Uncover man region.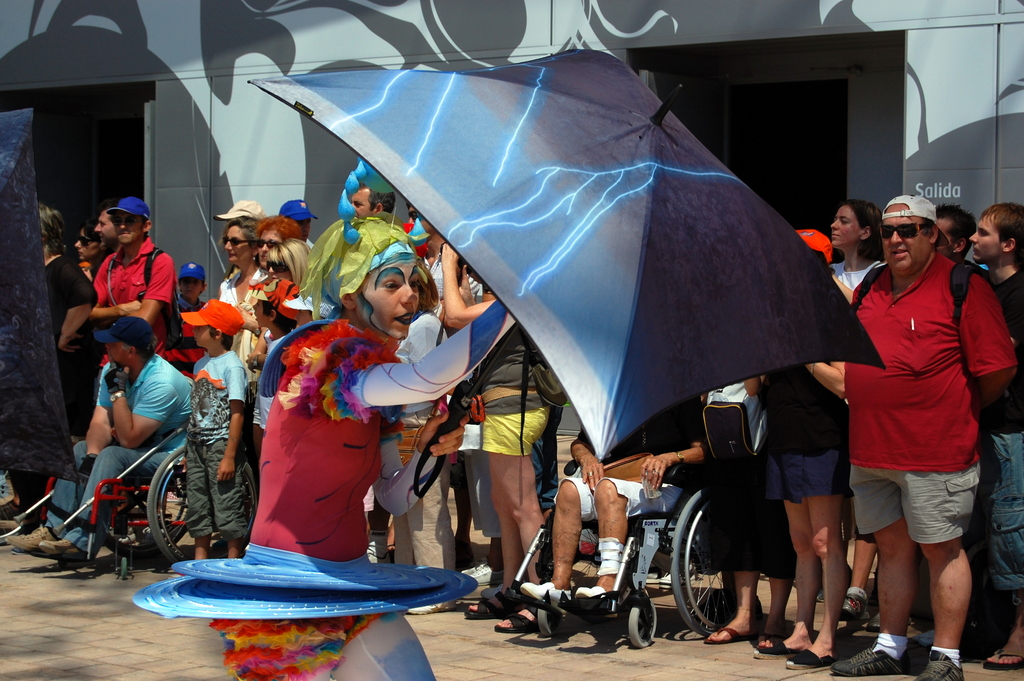
Uncovered: {"x1": 90, "y1": 198, "x2": 195, "y2": 427}.
